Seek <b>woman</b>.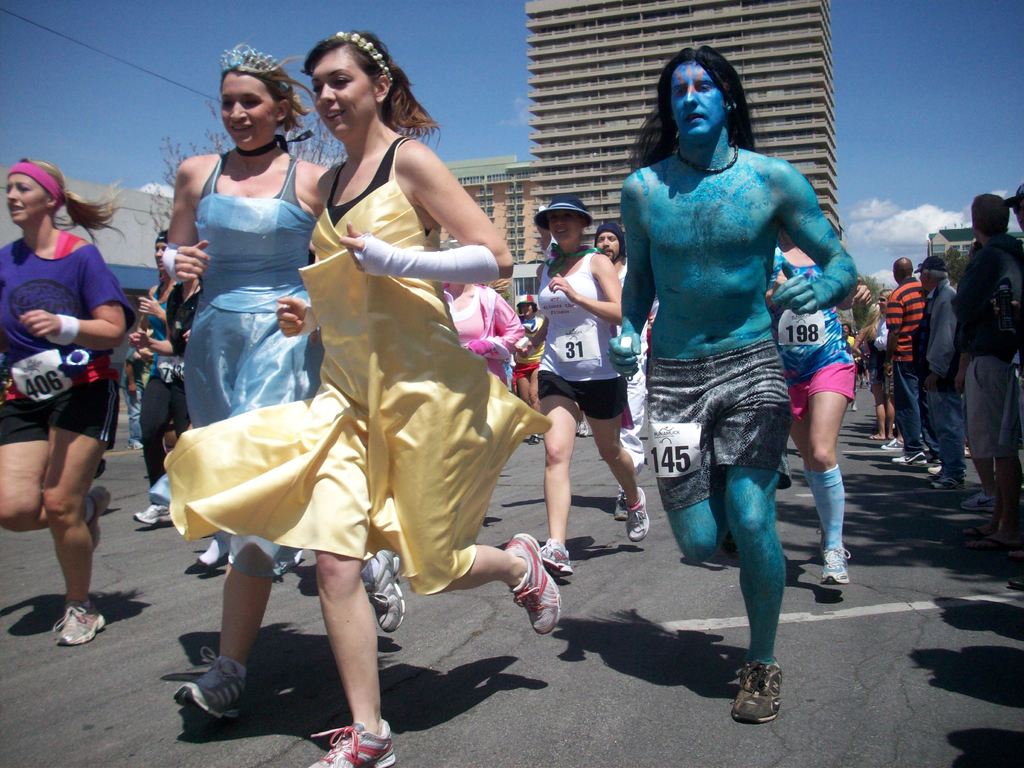
locate(138, 228, 190, 528).
